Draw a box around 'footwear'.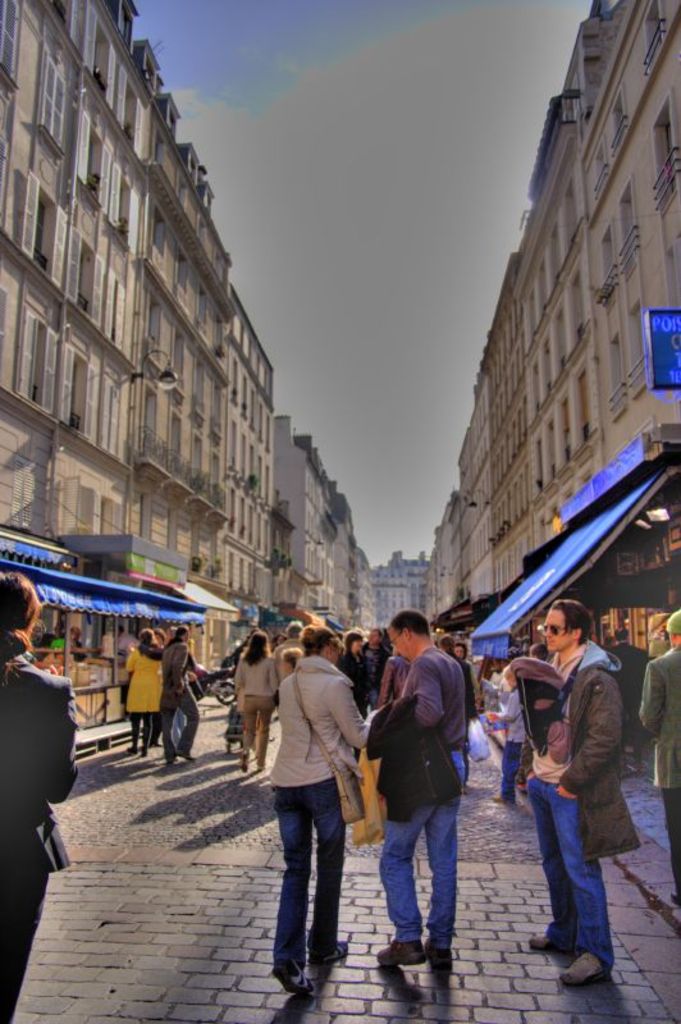
BBox(252, 755, 265, 771).
